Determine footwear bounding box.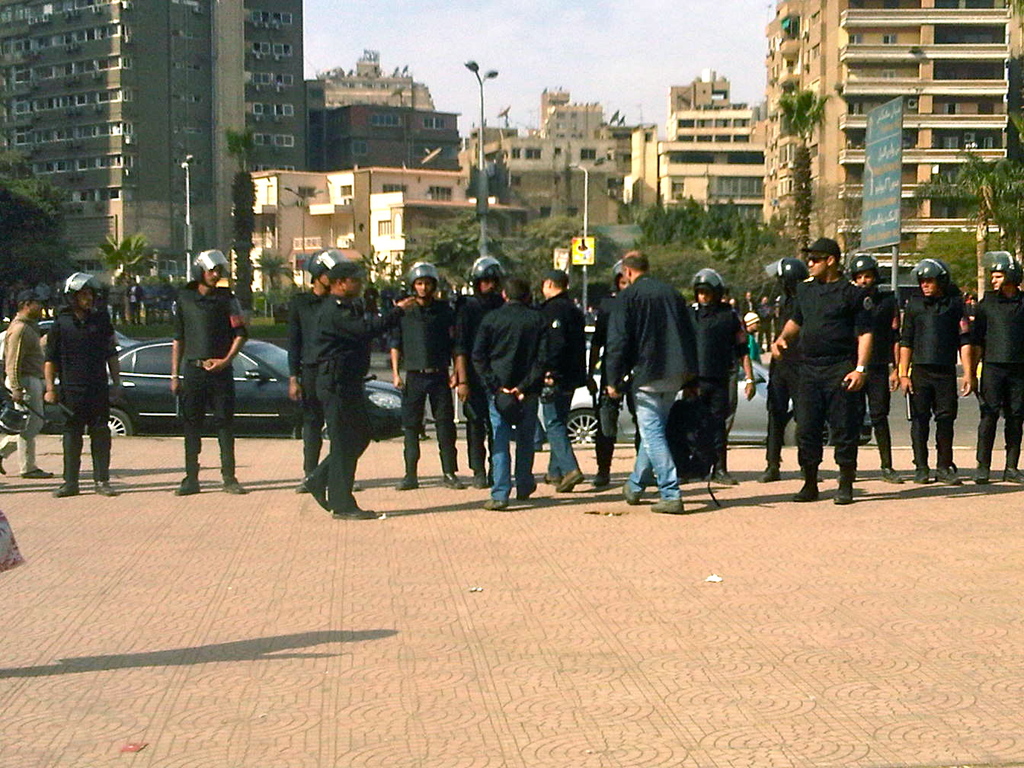
Determined: [x1=179, y1=475, x2=195, y2=491].
